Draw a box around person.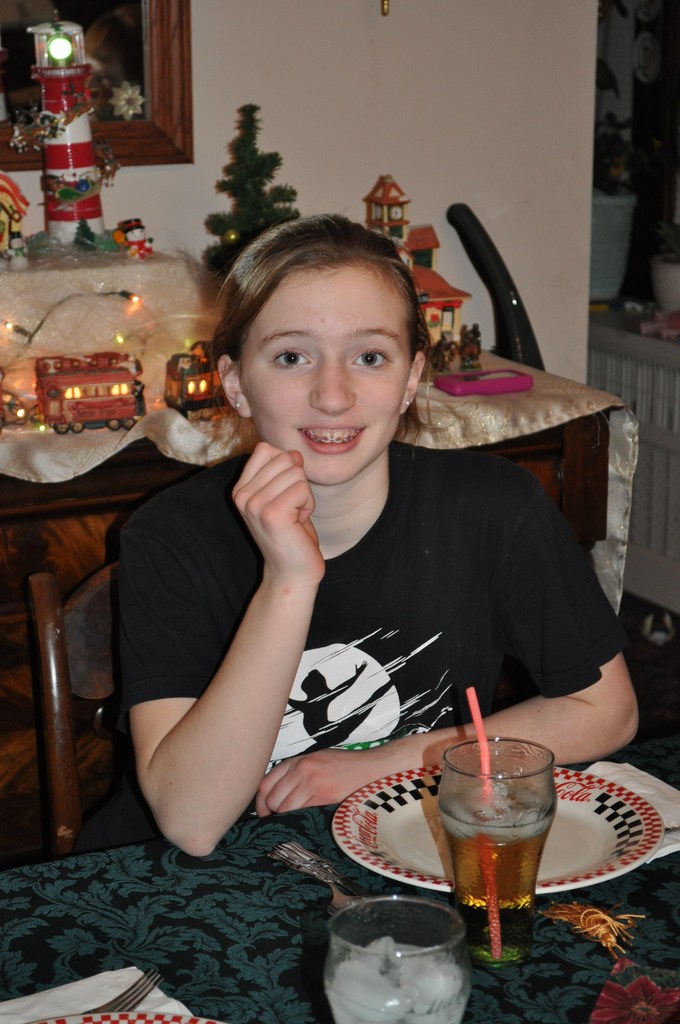
[x1=106, y1=188, x2=597, y2=861].
